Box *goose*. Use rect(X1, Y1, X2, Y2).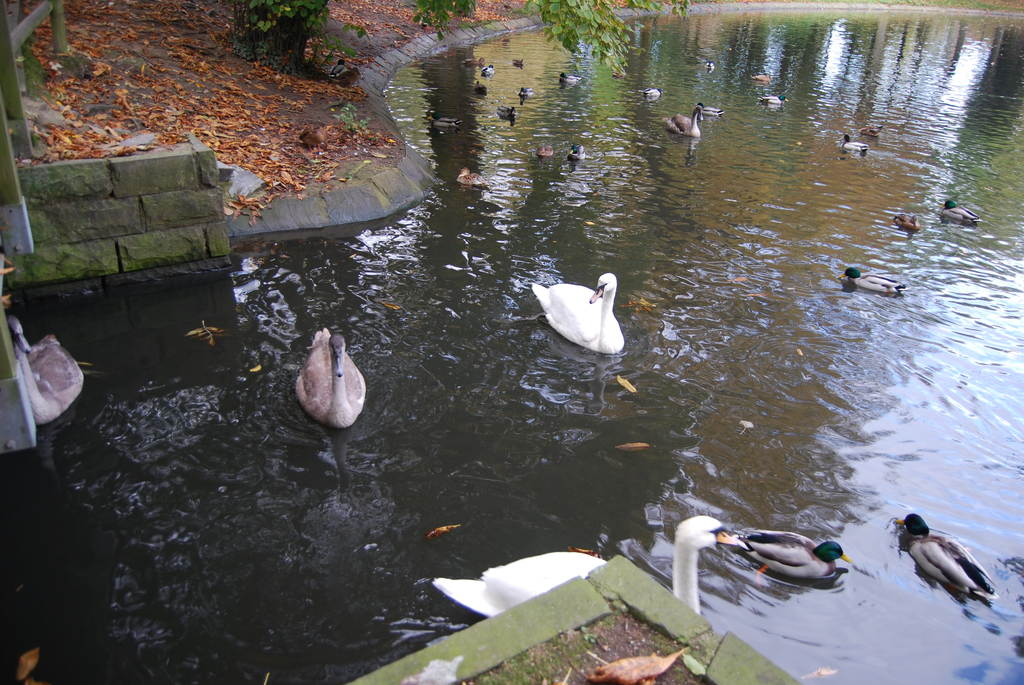
rect(536, 146, 551, 156).
